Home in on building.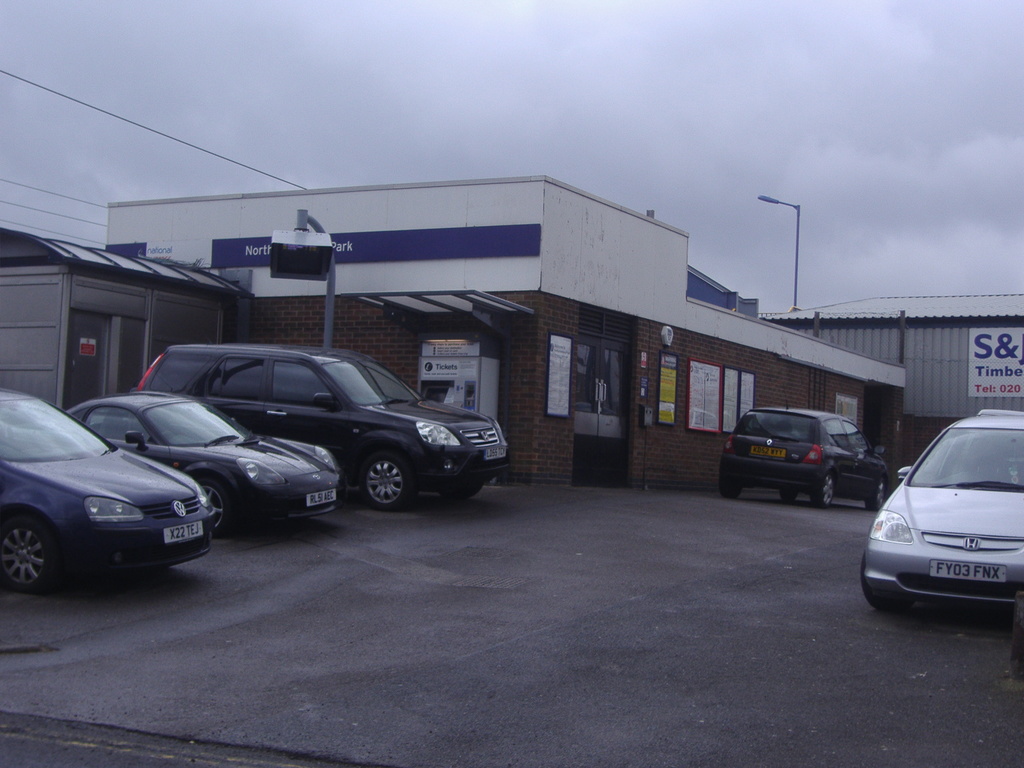
Homed in at 760, 291, 1023, 482.
